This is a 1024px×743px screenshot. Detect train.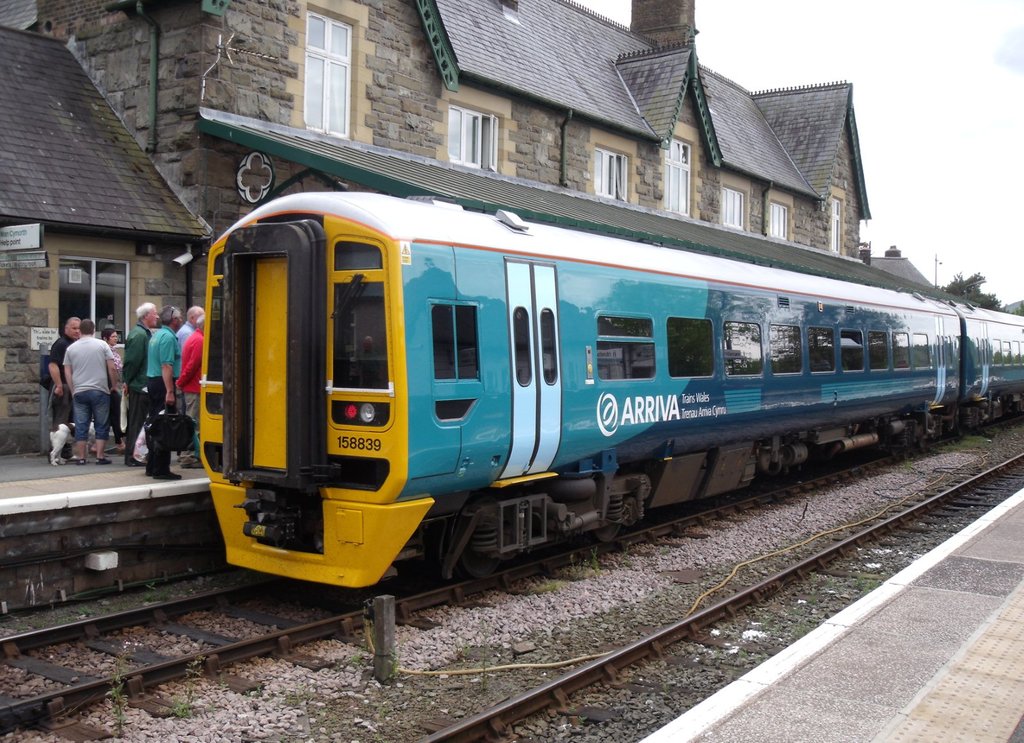
bbox=[196, 191, 1020, 588].
